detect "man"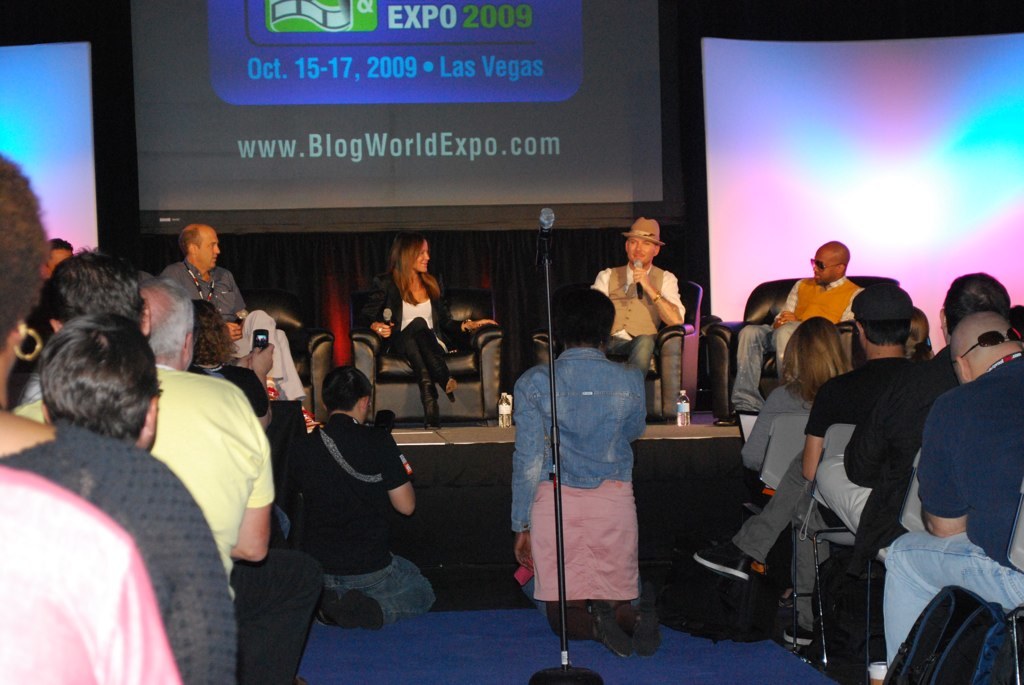
39/236/73/282
